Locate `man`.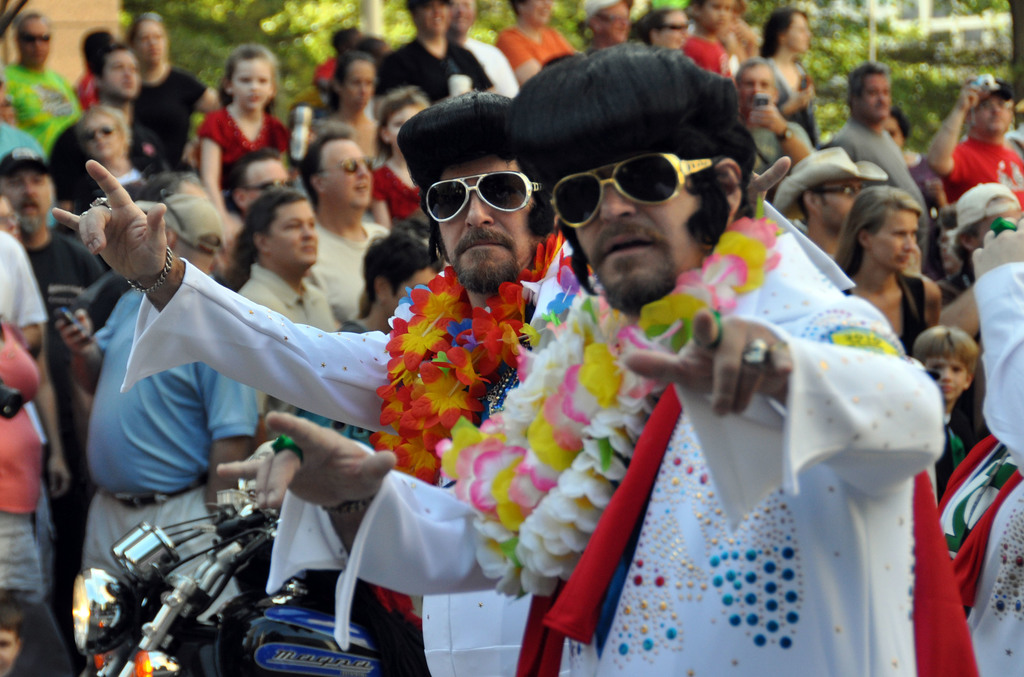
Bounding box: left=580, top=0, right=637, bottom=53.
